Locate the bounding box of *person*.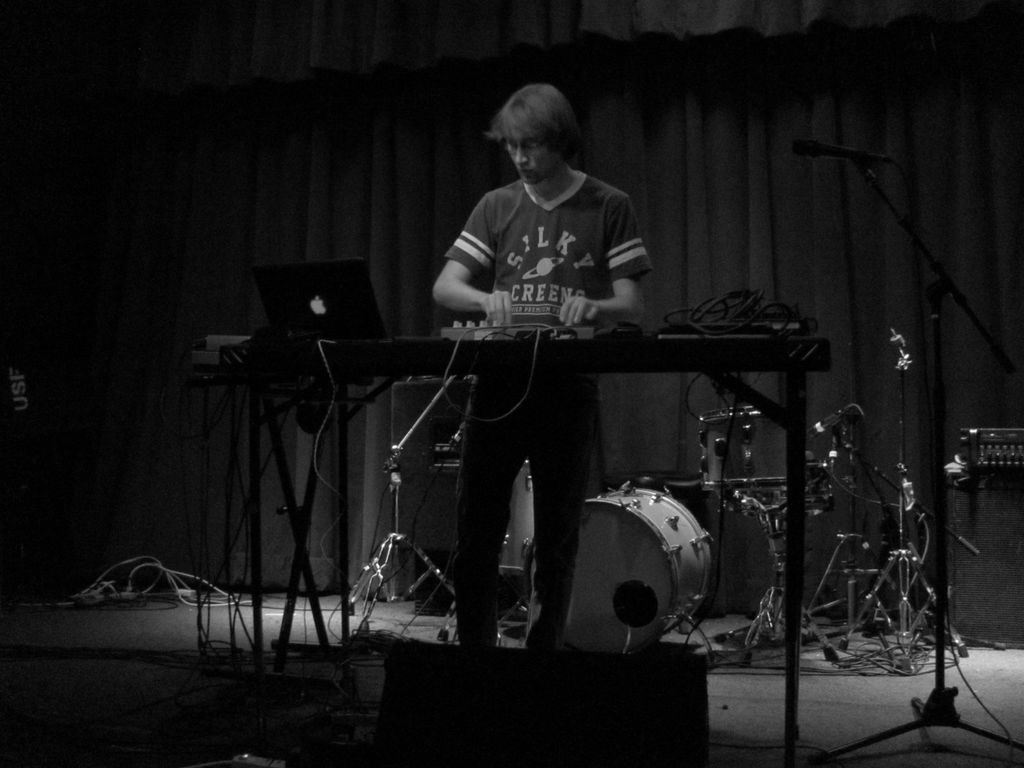
Bounding box: l=428, t=70, r=655, b=664.
